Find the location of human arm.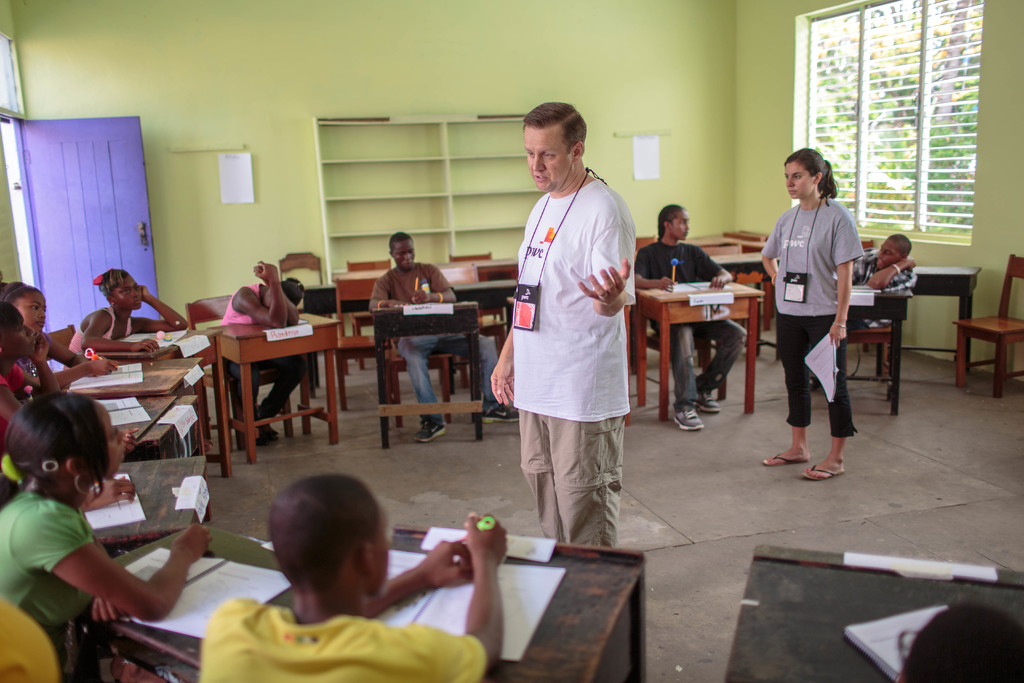
Location: 113:423:148:457.
